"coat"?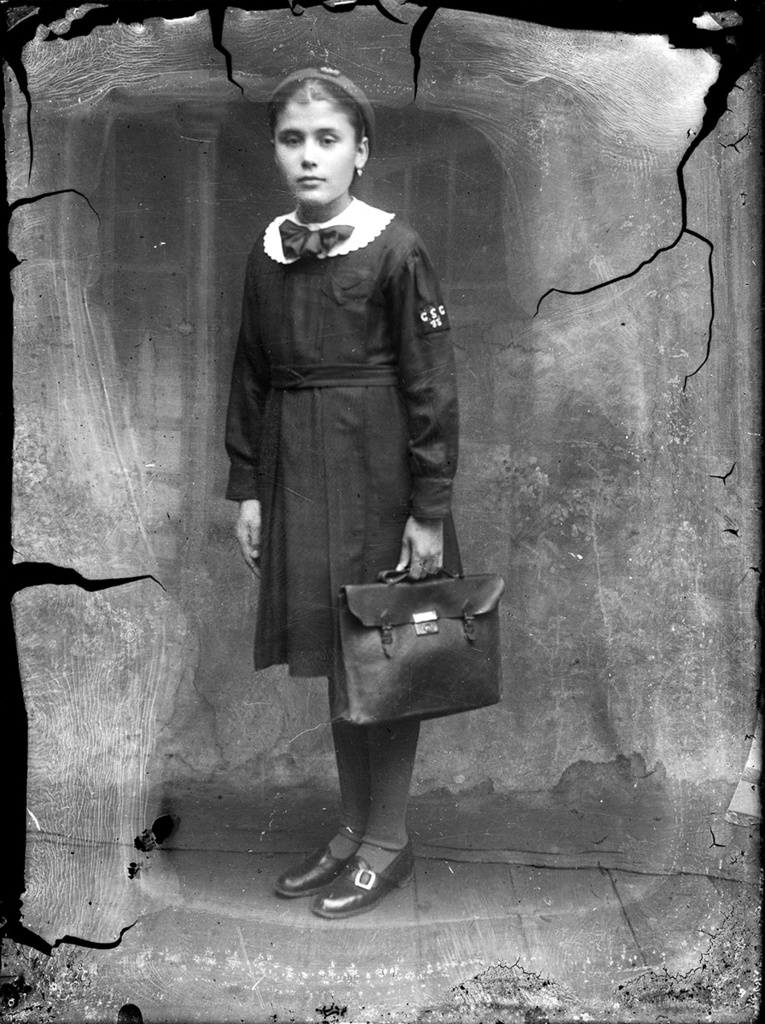
bbox(195, 287, 465, 764)
